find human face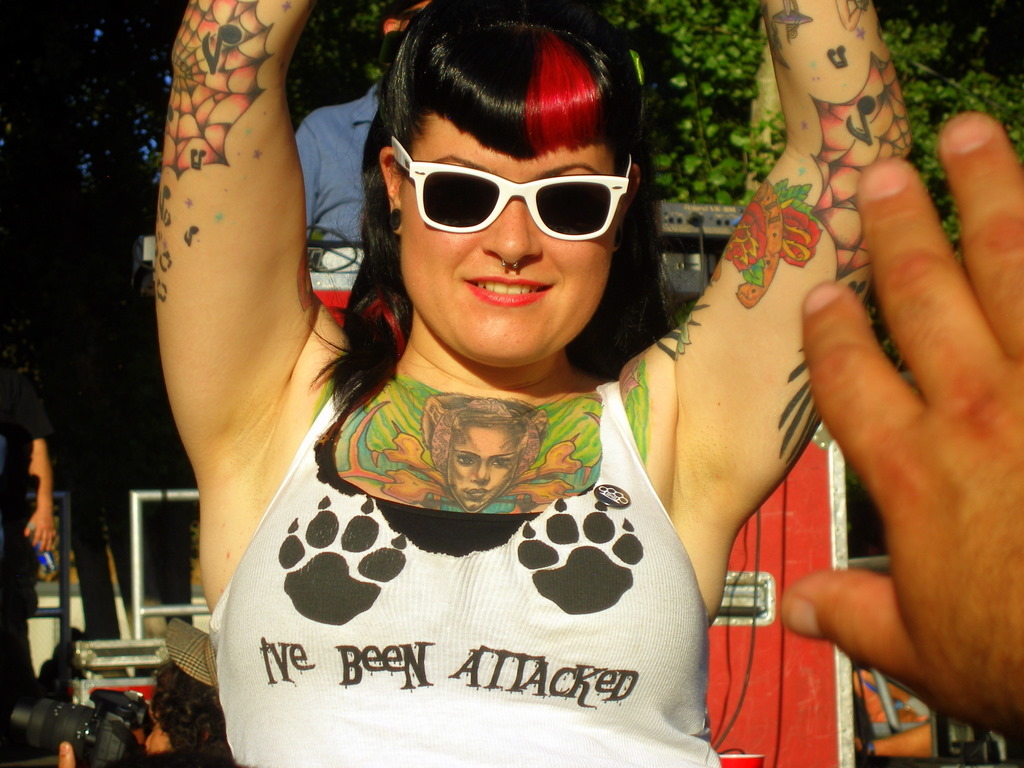
box=[398, 117, 618, 368]
